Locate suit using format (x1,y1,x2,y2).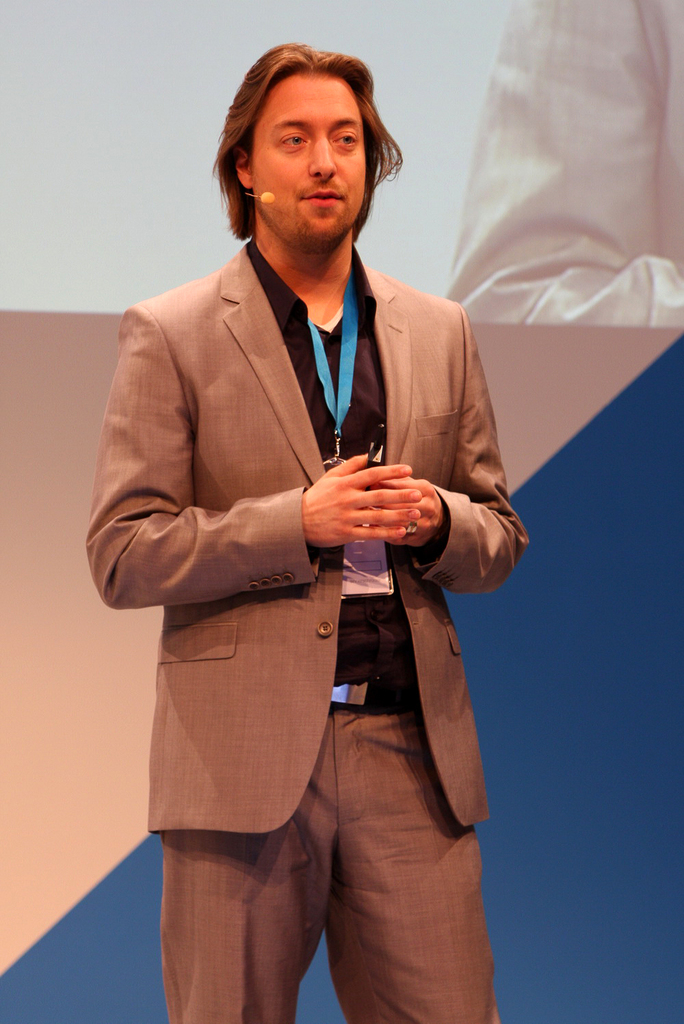
(101,137,518,1010).
